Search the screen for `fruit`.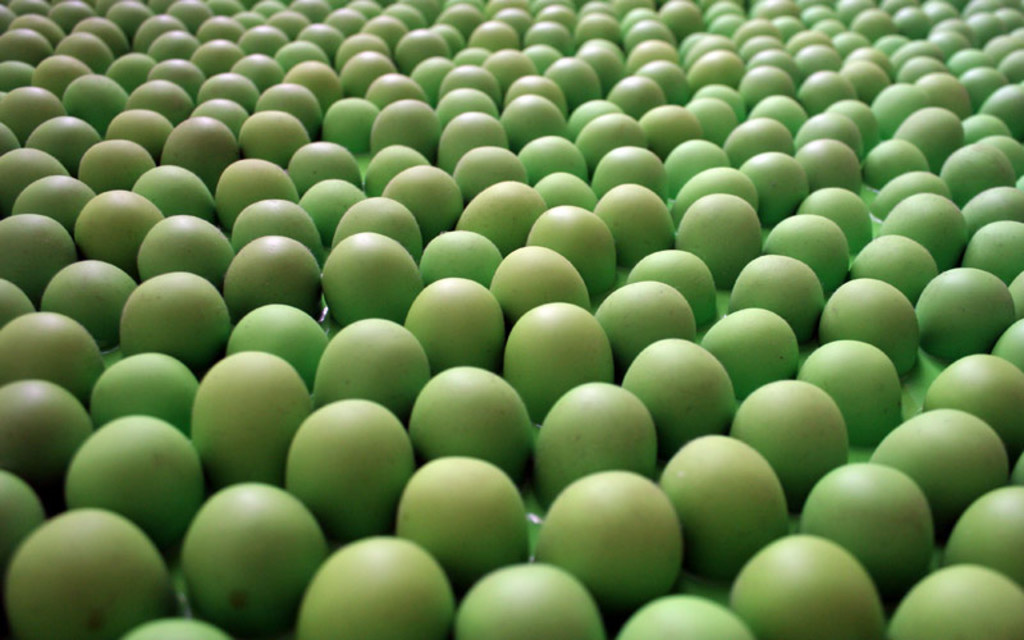
Found at locate(914, 251, 1019, 362).
